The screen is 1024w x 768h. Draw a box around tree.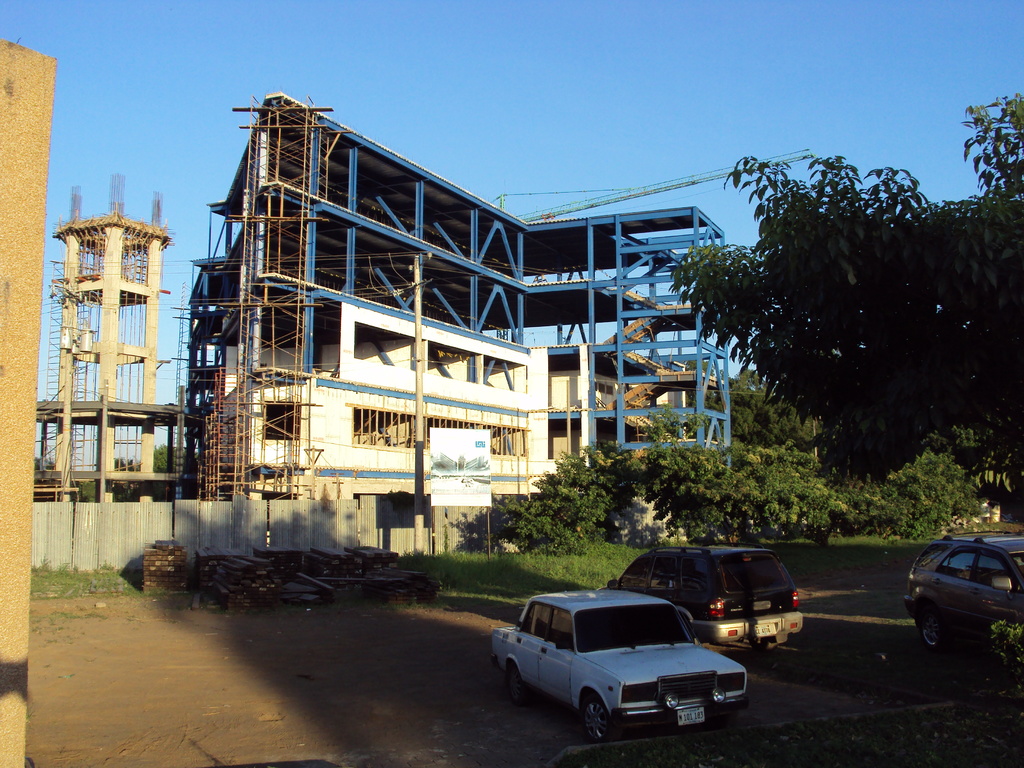
bbox=(76, 457, 139, 503).
